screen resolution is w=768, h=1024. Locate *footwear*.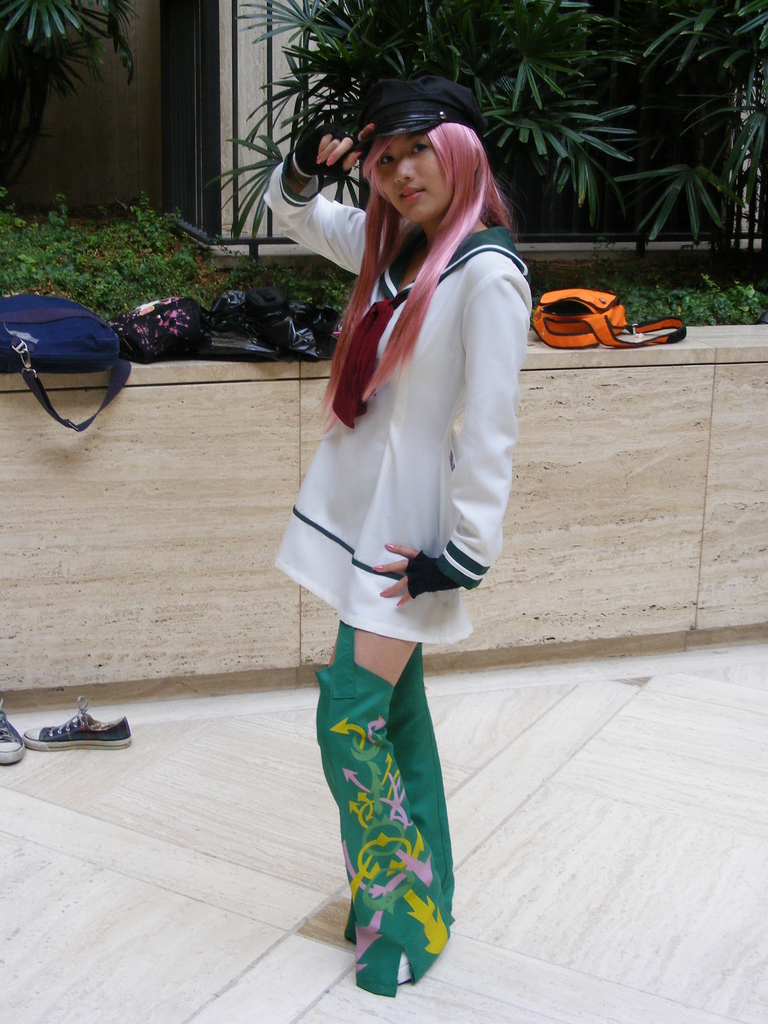
(x1=20, y1=710, x2=127, y2=764).
